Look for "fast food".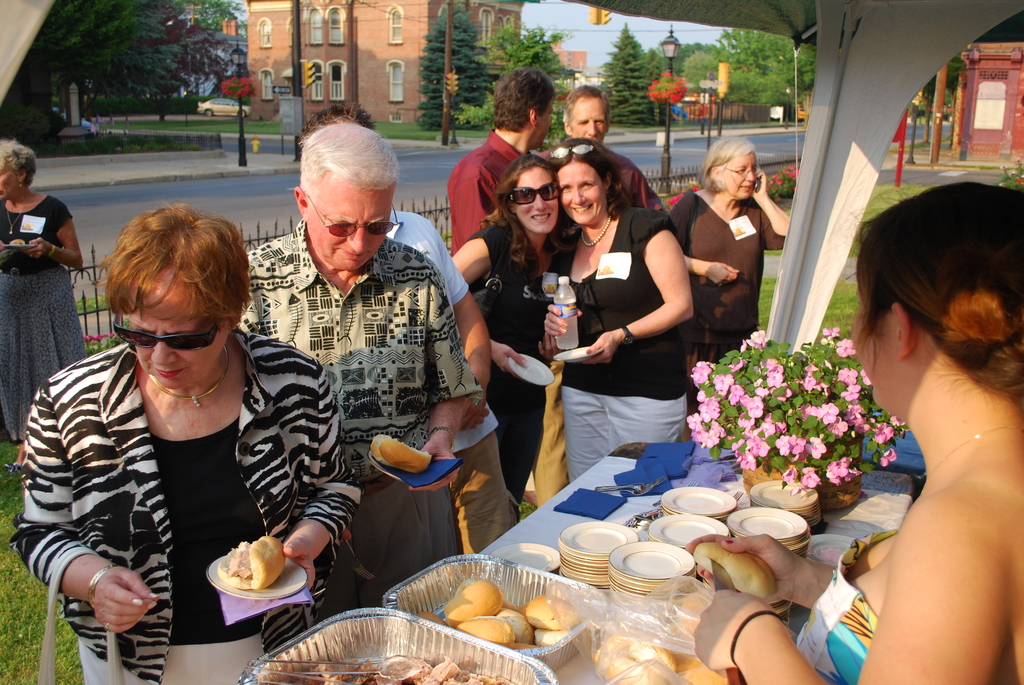
Found: pyautogui.locateOnScreen(594, 636, 676, 684).
